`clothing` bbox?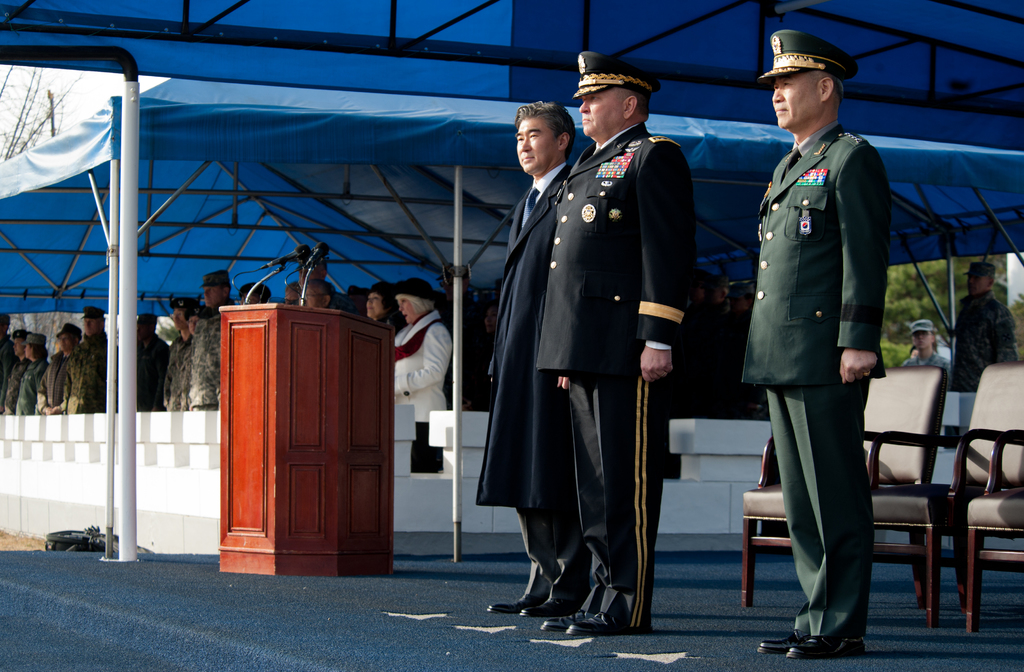
region(948, 291, 1023, 406)
